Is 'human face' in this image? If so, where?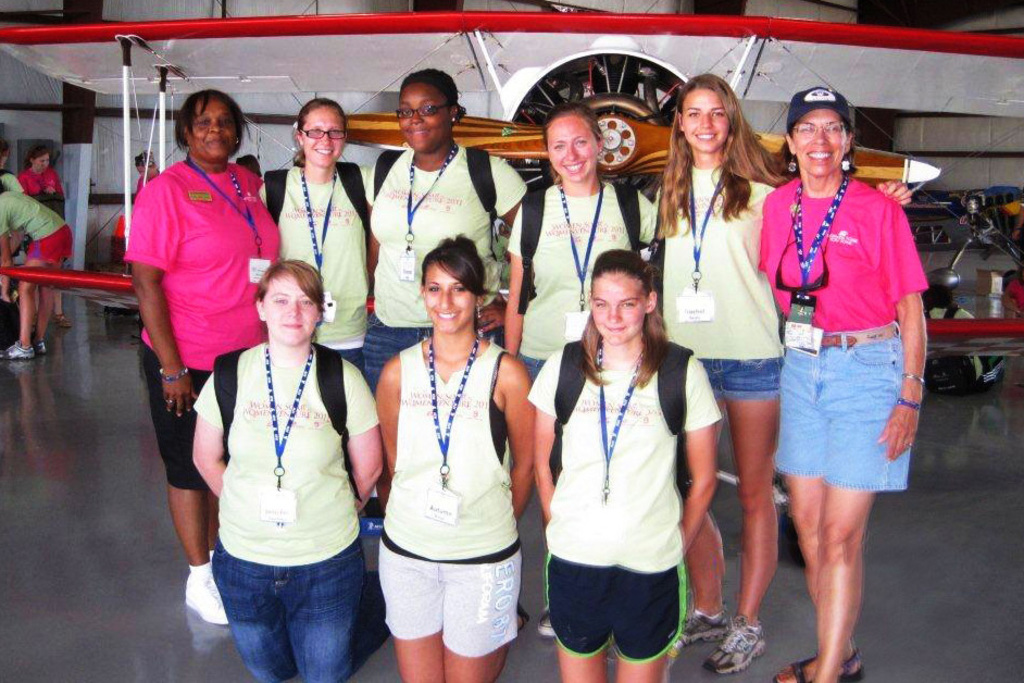
Yes, at l=263, t=275, r=315, b=346.
